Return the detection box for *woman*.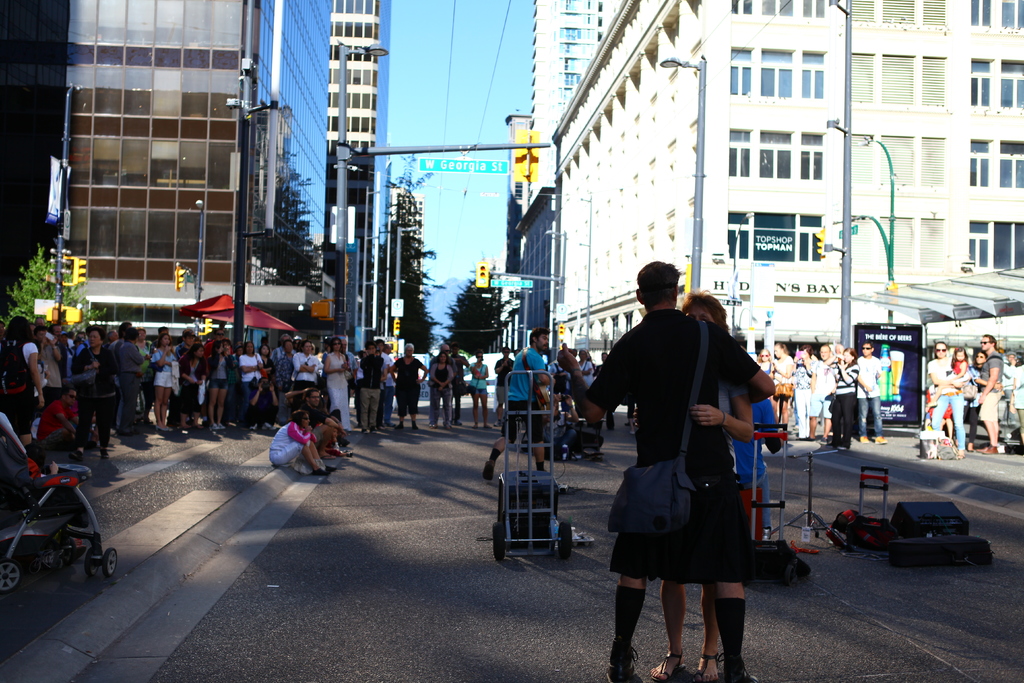
box=[428, 352, 457, 432].
